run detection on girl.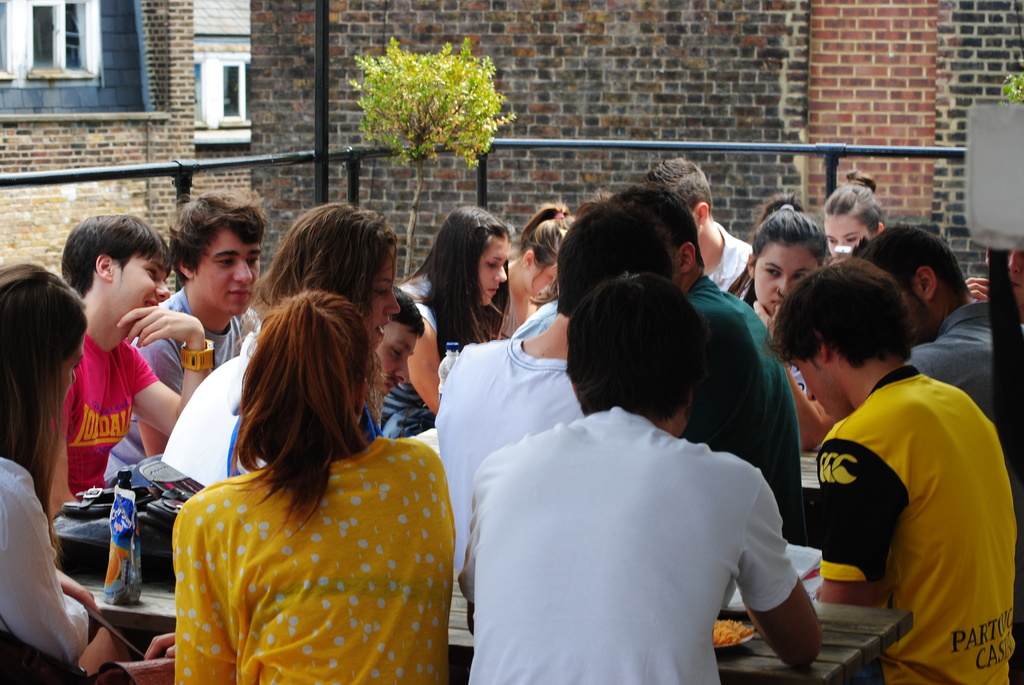
Result: region(497, 202, 573, 341).
